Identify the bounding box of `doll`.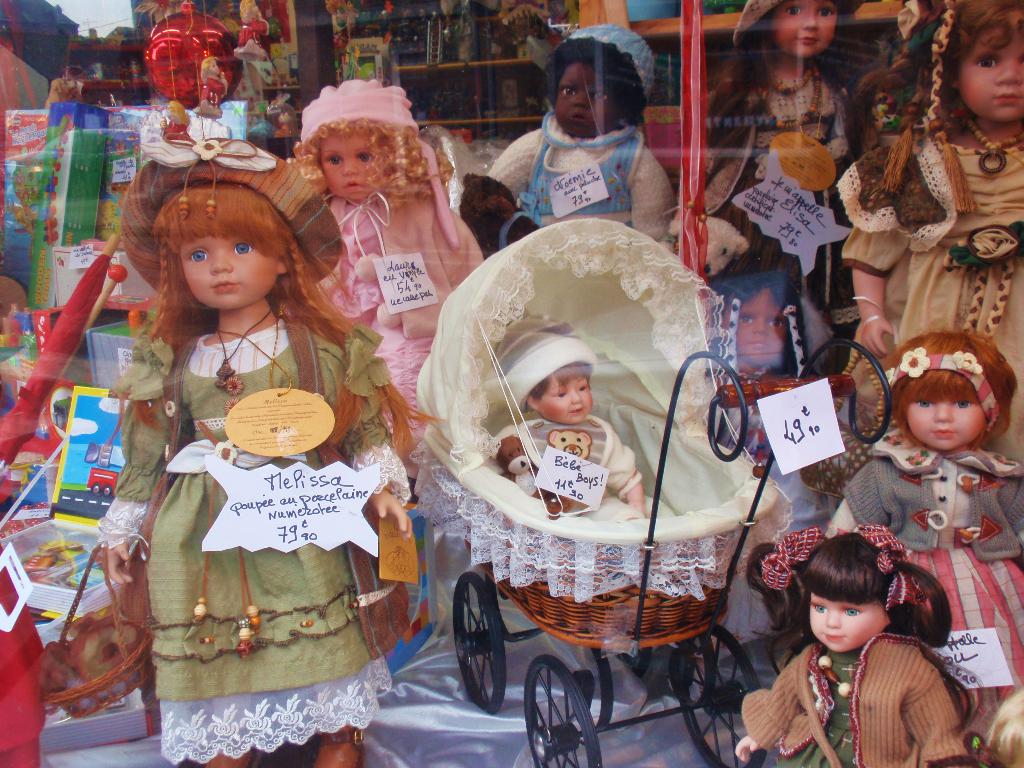
left=96, top=110, right=413, bottom=767.
